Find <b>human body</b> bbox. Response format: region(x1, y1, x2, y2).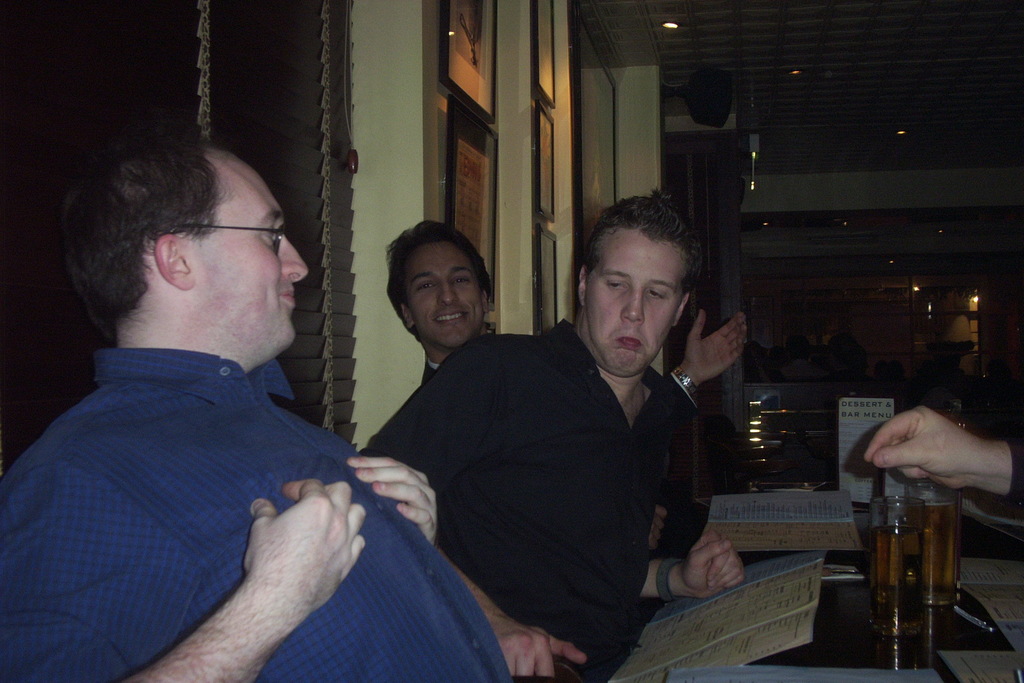
region(374, 315, 746, 682).
